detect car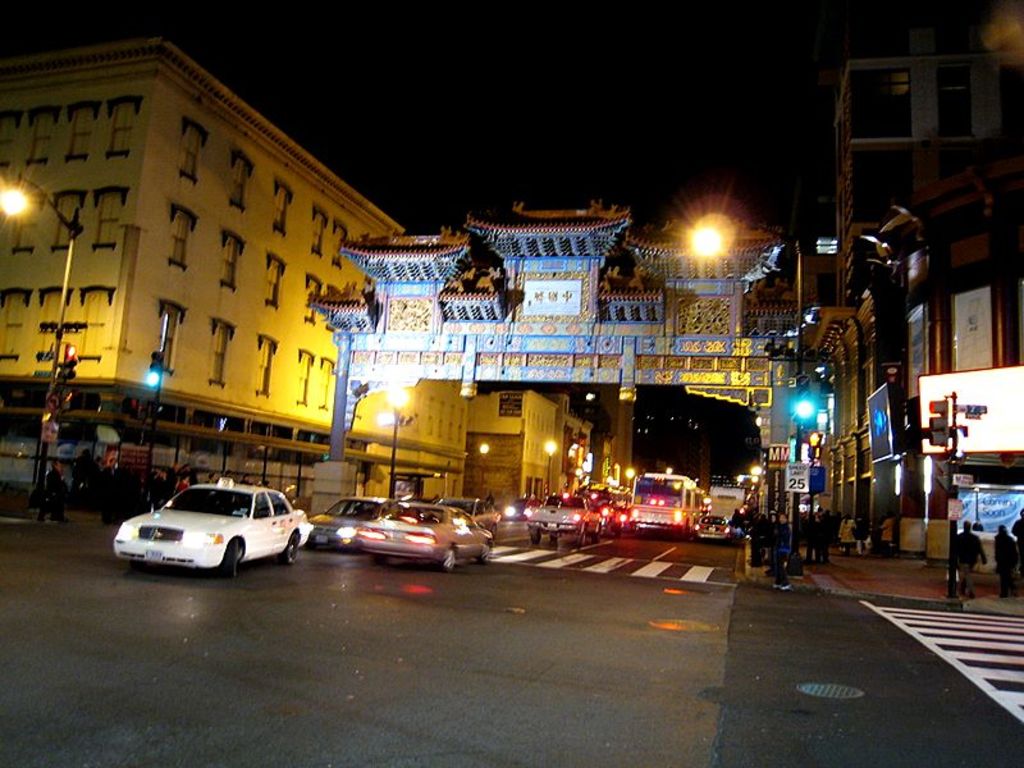
307:495:410:556
